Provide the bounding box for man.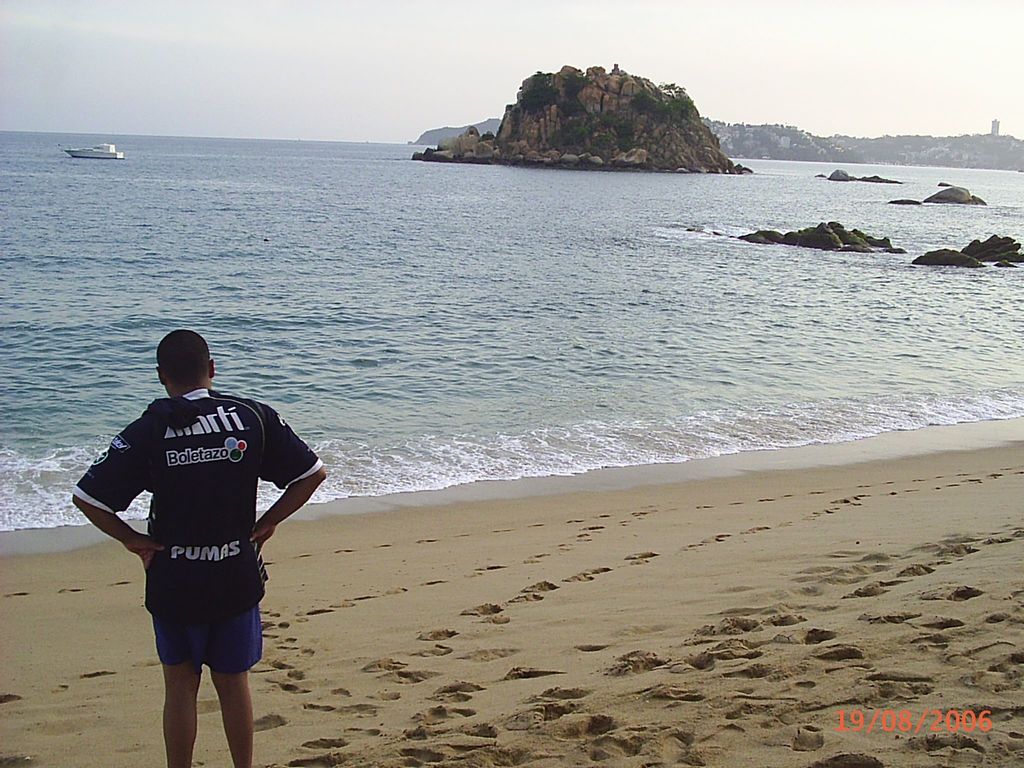
left=74, top=317, right=307, bottom=767.
